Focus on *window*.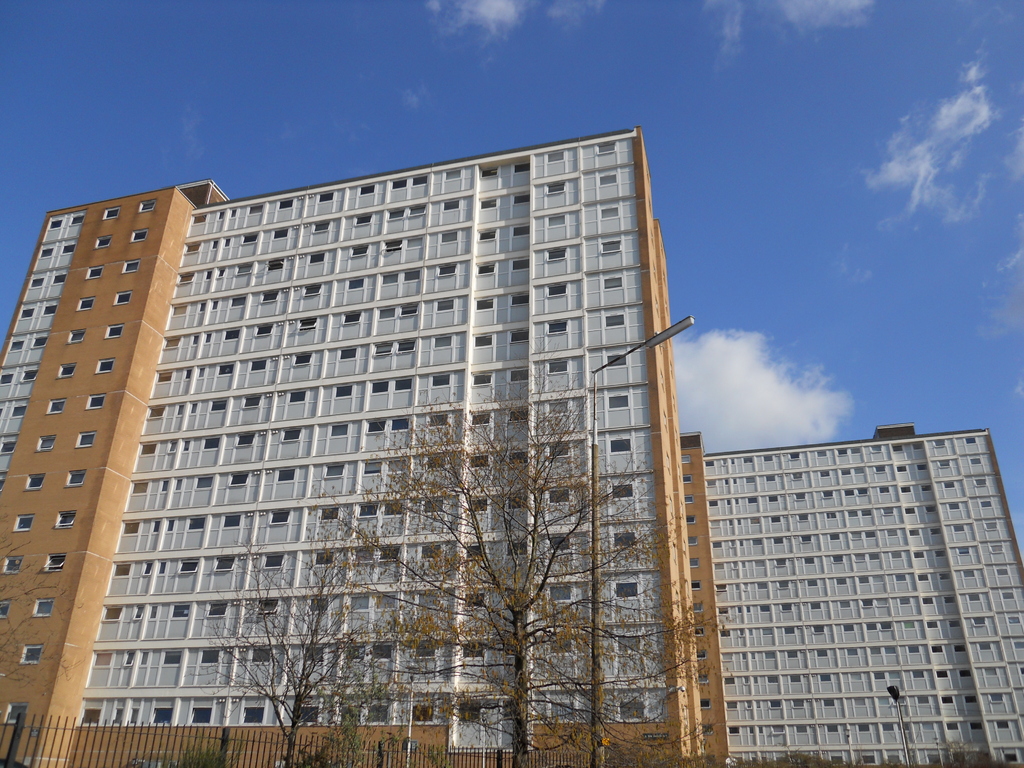
Focused at x1=781, y1=605, x2=790, y2=614.
